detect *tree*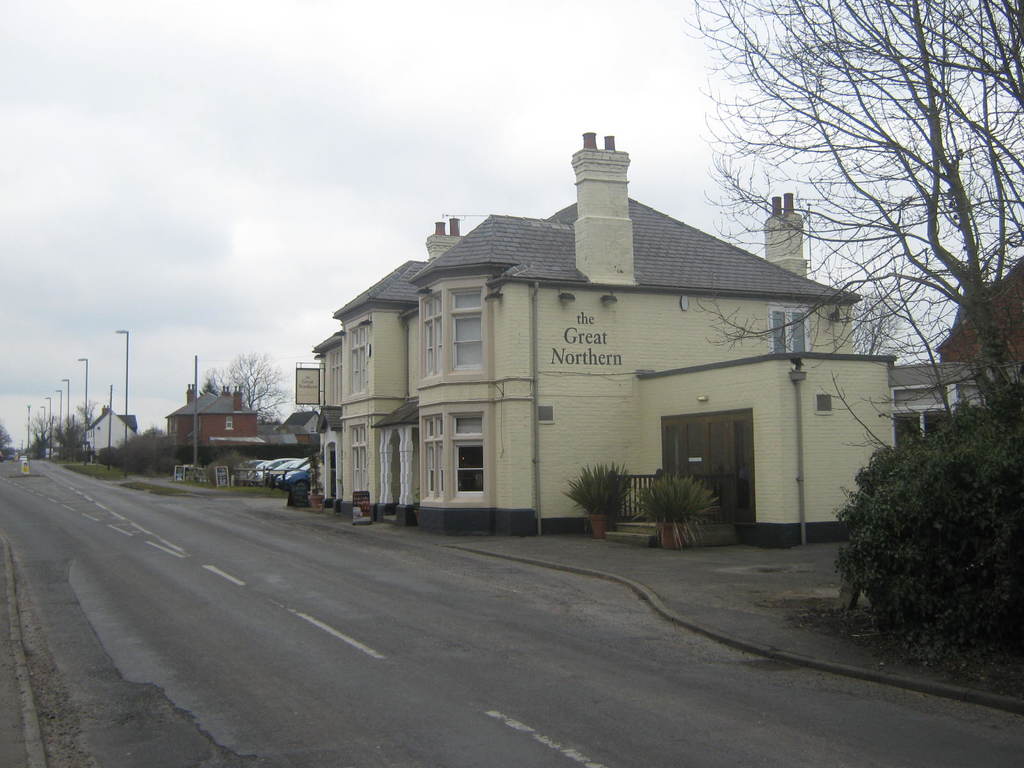
(x1=74, y1=396, x2=100, y2=428)
